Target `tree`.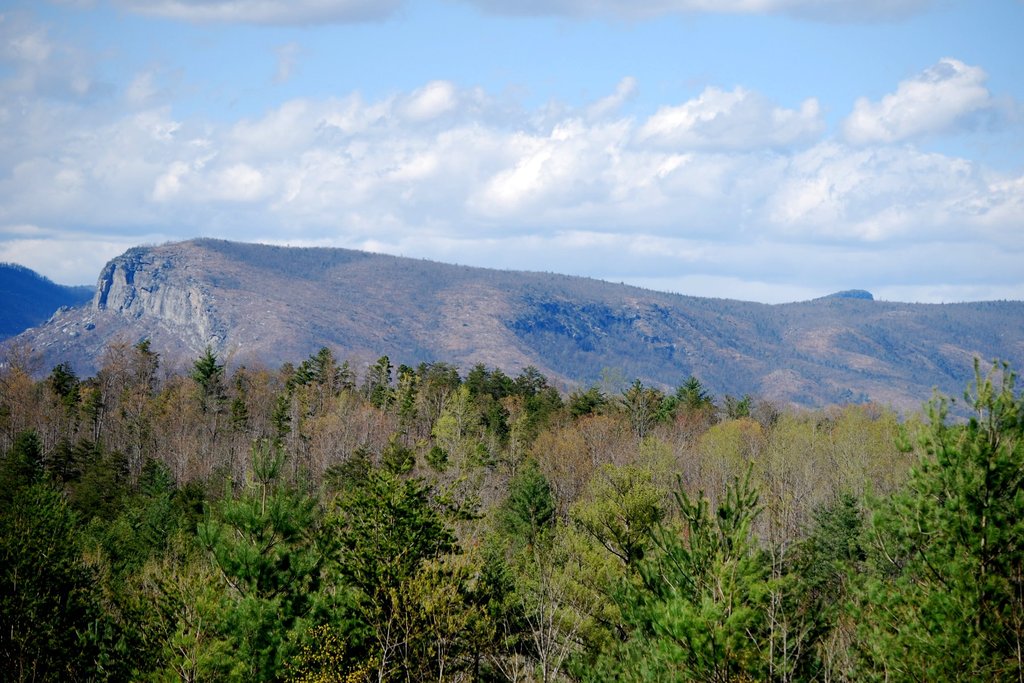
Target region: box(224, 396, 255, 441).
